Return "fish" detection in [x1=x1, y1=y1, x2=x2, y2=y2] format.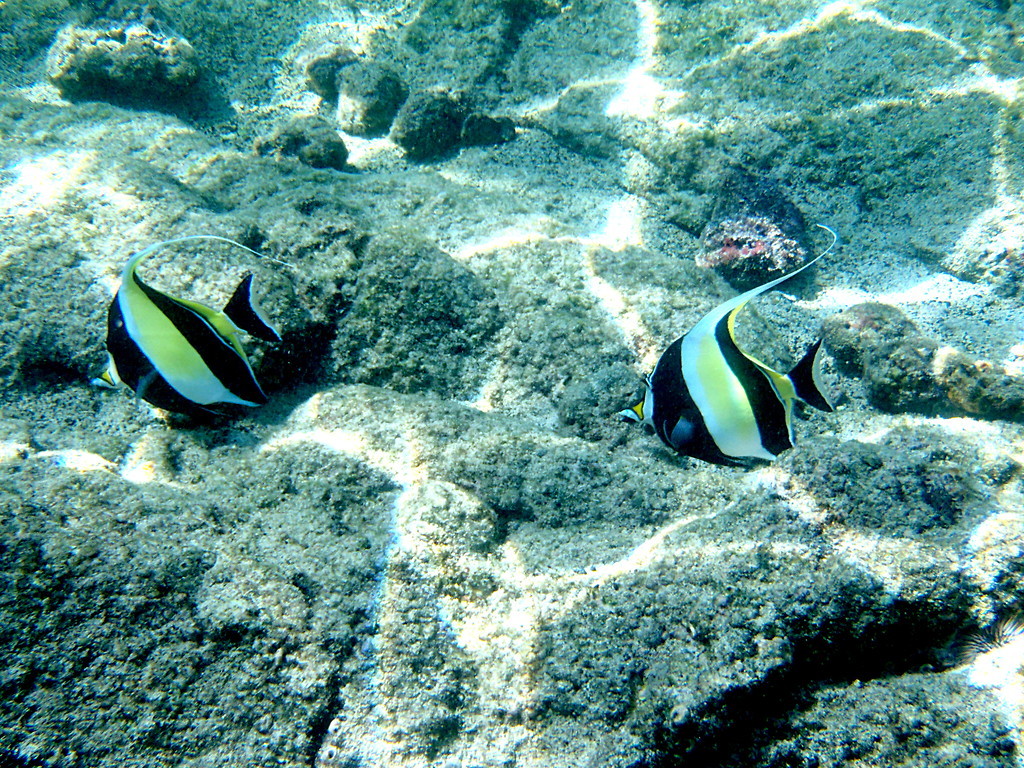
[x1=615, y1=222, x2=845, y2=466].
